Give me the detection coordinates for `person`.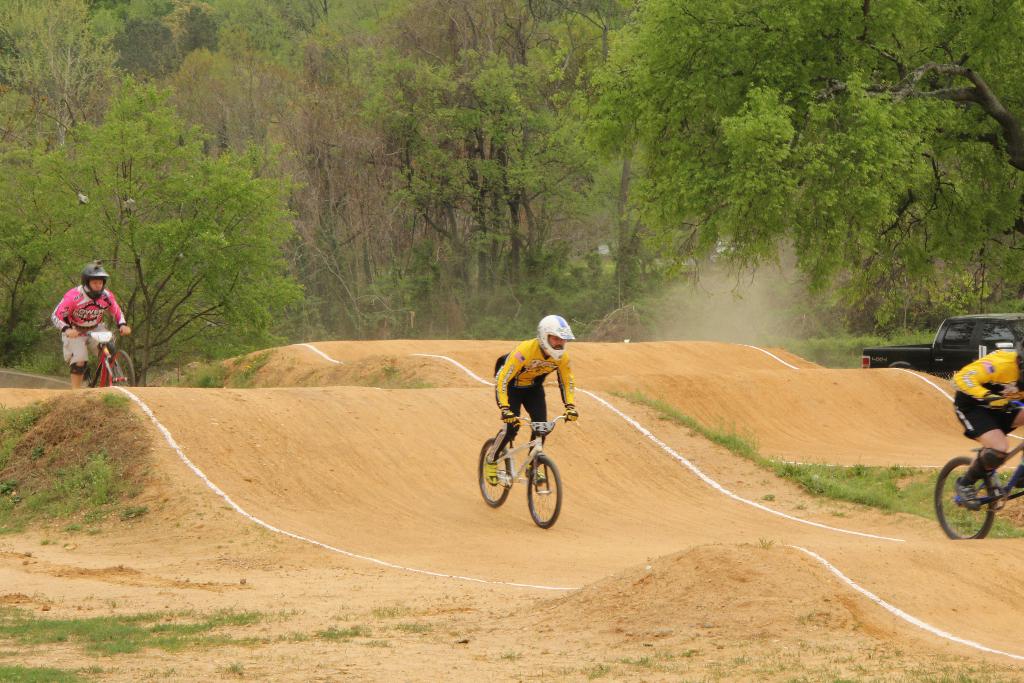
(left=488, top=310, right=578, bottom=477).
